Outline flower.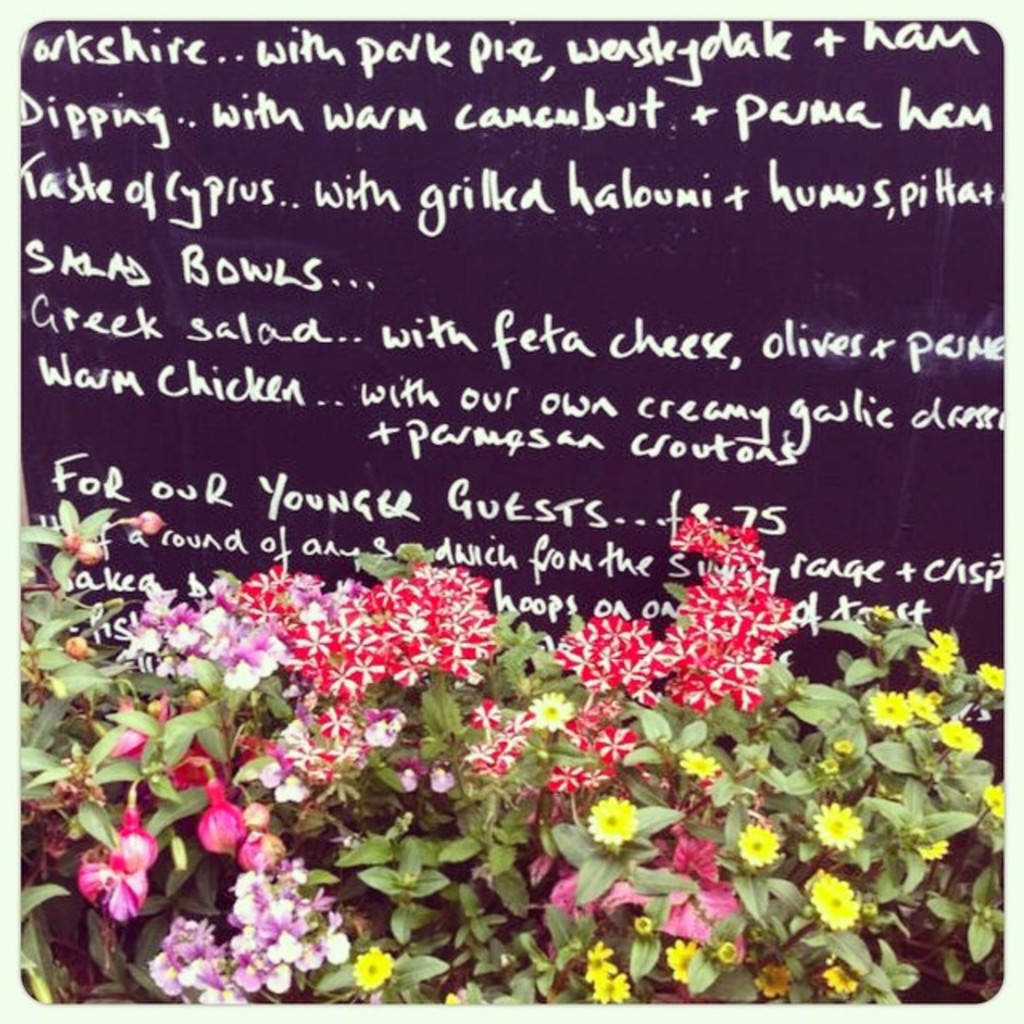
Outline: {"left": 981, "top": 661, "right": 1014, "bottom": 691}.
